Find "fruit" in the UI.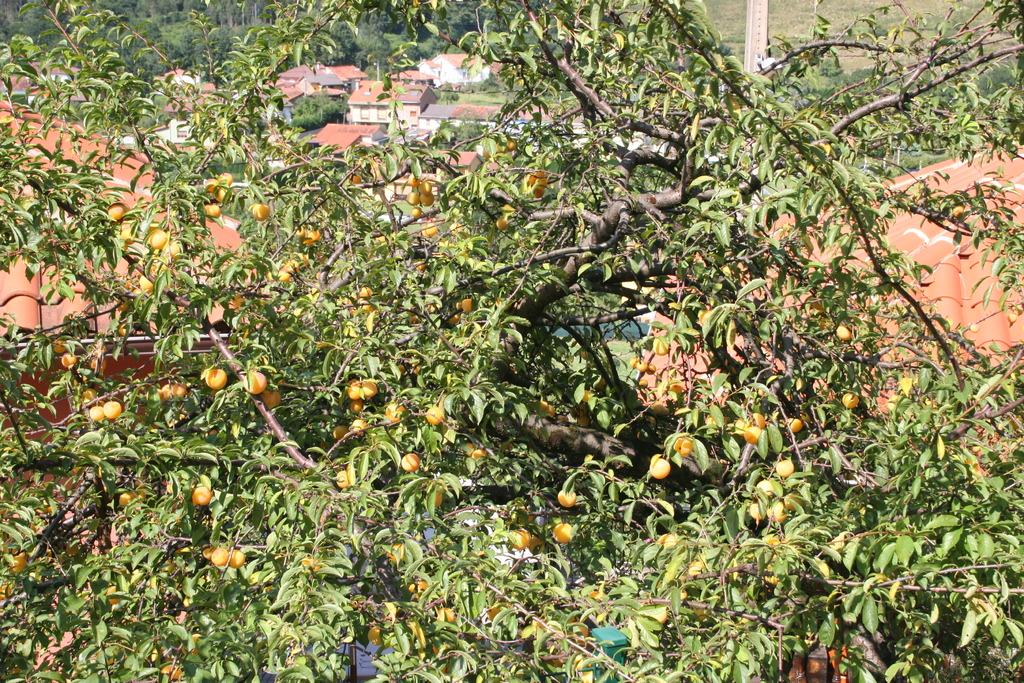
UI element at locate(838, 390, 861, 413).
